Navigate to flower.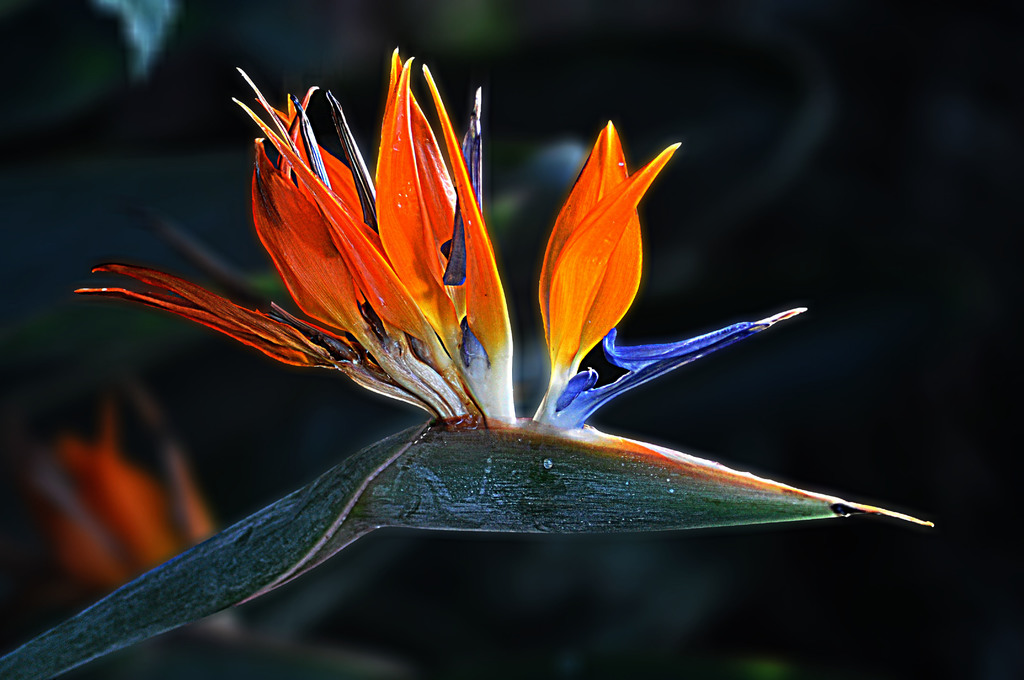
Navigation target: (x1=61, y1=70, x2=829, y2=551).
